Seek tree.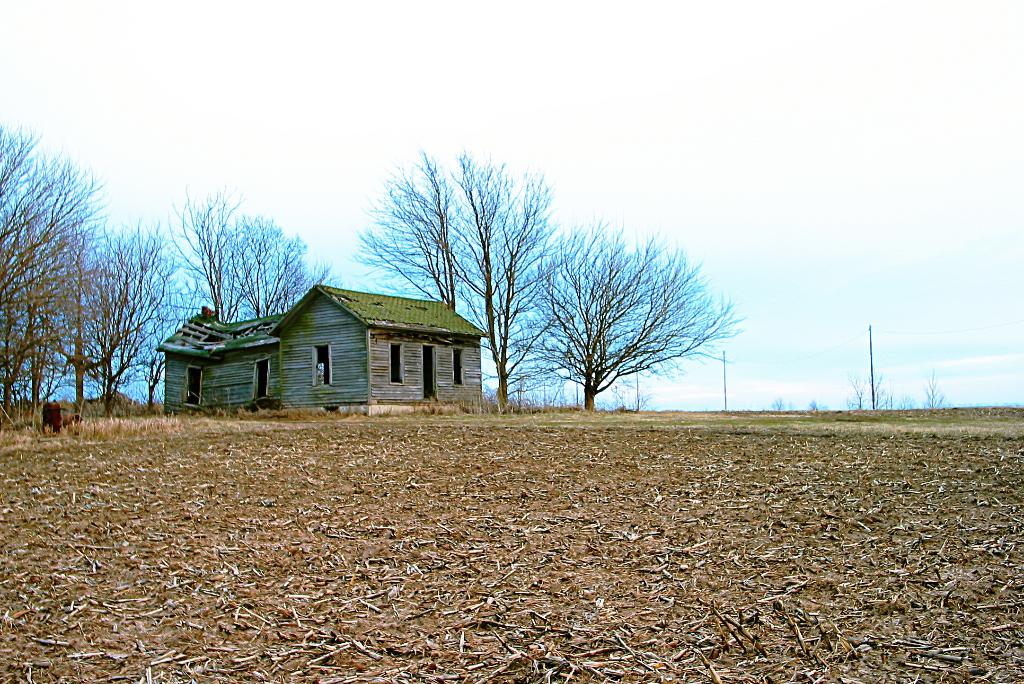
<region>160, 193, 236, 315</region>.
